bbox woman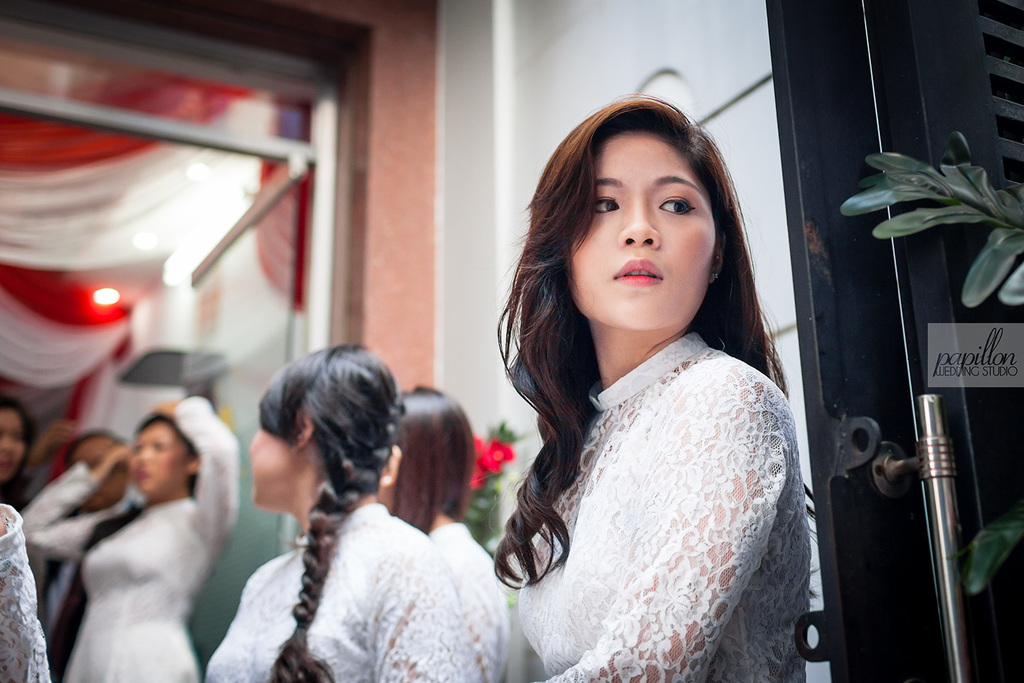
(376,384,520,682)
